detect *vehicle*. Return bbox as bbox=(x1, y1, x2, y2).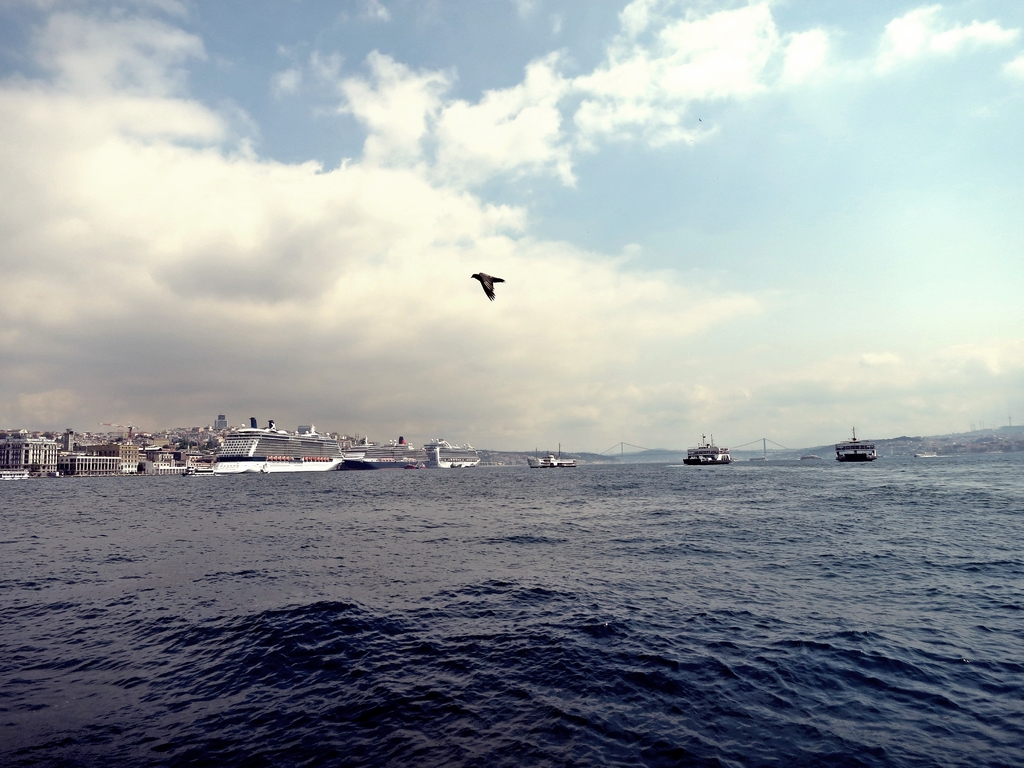
bbox=(426, 442, 483, 472).
